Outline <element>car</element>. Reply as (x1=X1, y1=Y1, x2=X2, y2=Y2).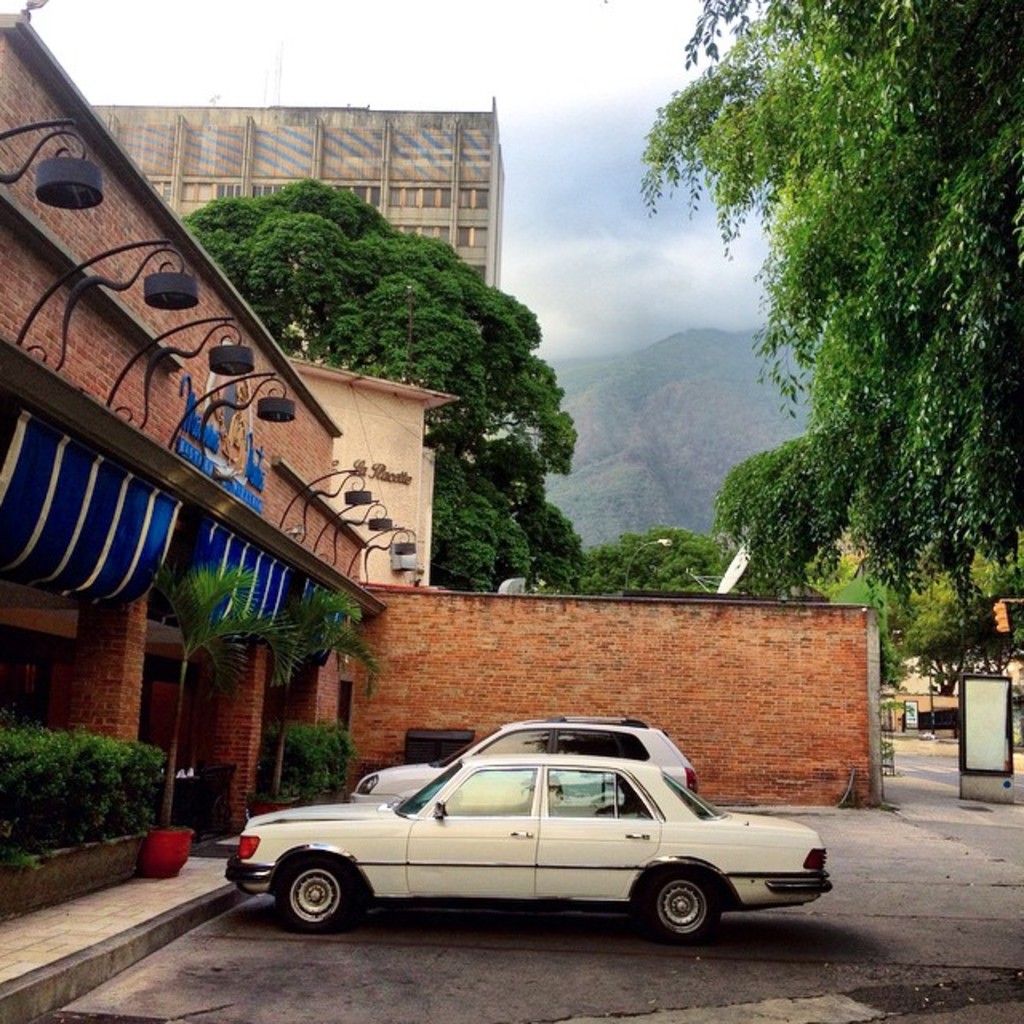
(x1=342, y1=718, x2=704, y2=814).
